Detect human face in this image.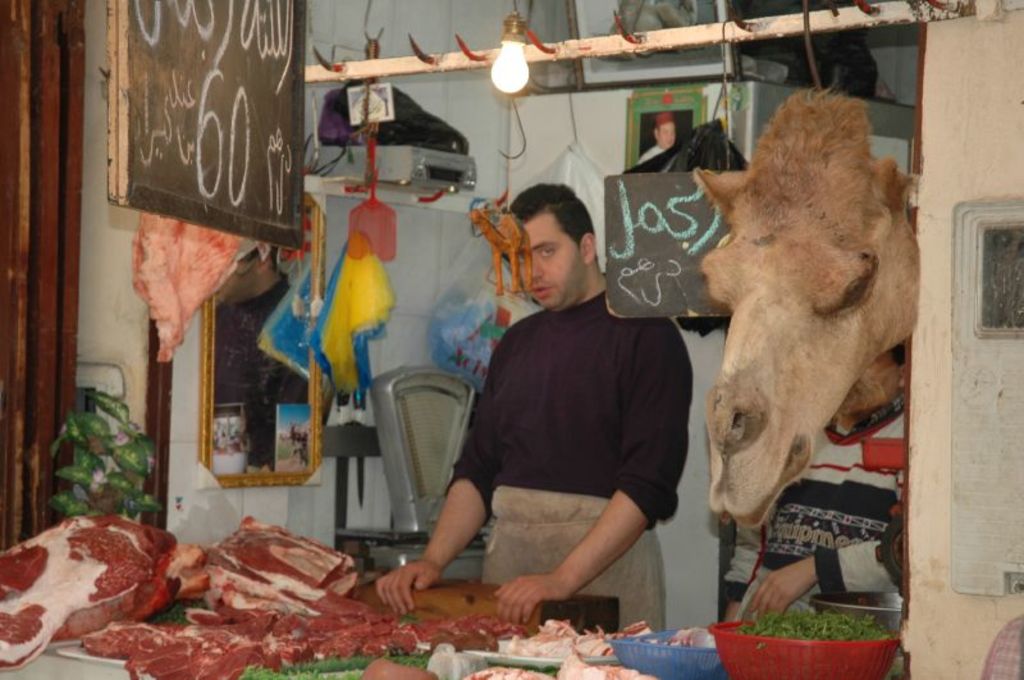
Detection: [518,214,581,311].
